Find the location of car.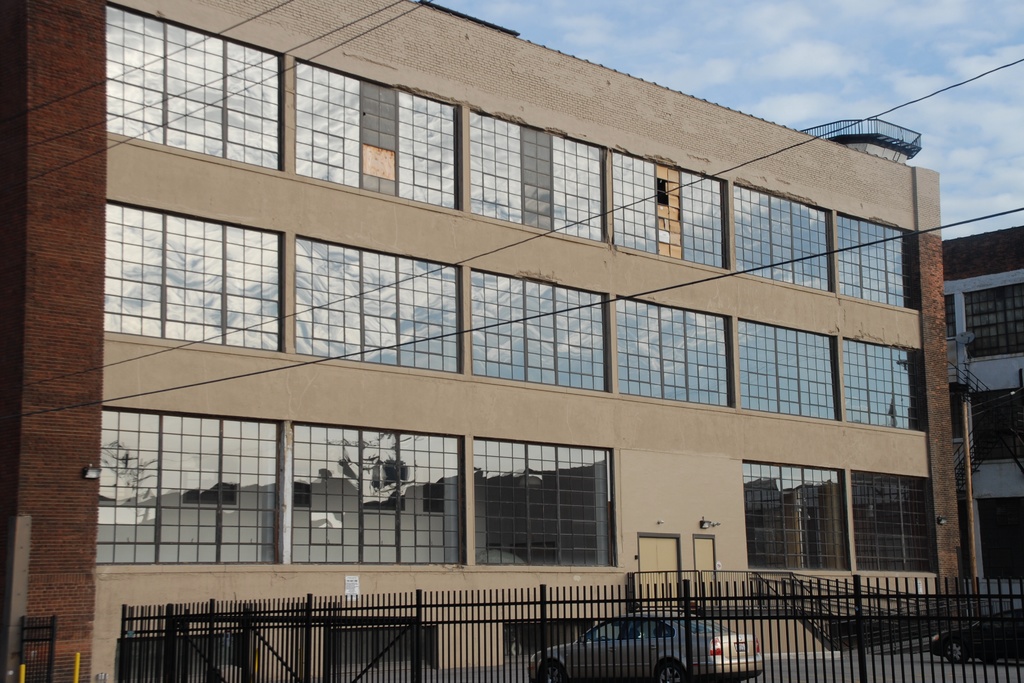
Location: (505,600,758,677).
